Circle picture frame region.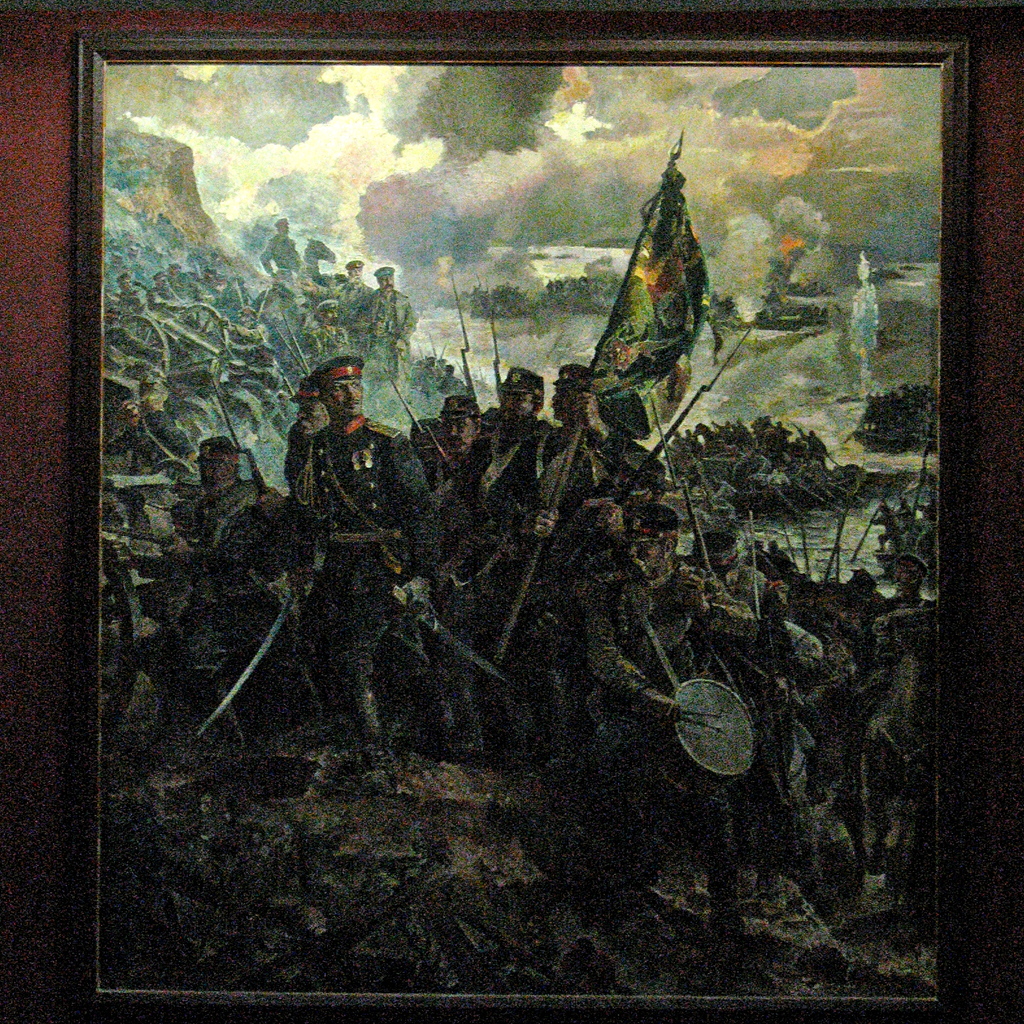
Region: {"left": 71, "top": 26, "right": 970, "bottom": 1023}.
